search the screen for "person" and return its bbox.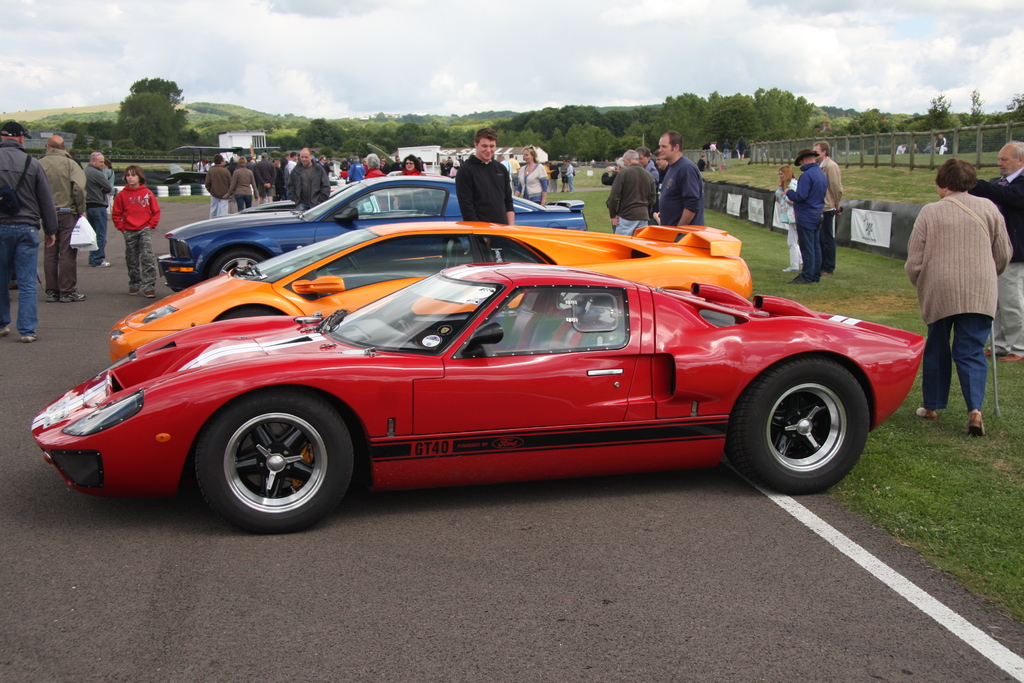
Found: {"left": 506, "top": 153, "right": 521, "bottom": 192}.
